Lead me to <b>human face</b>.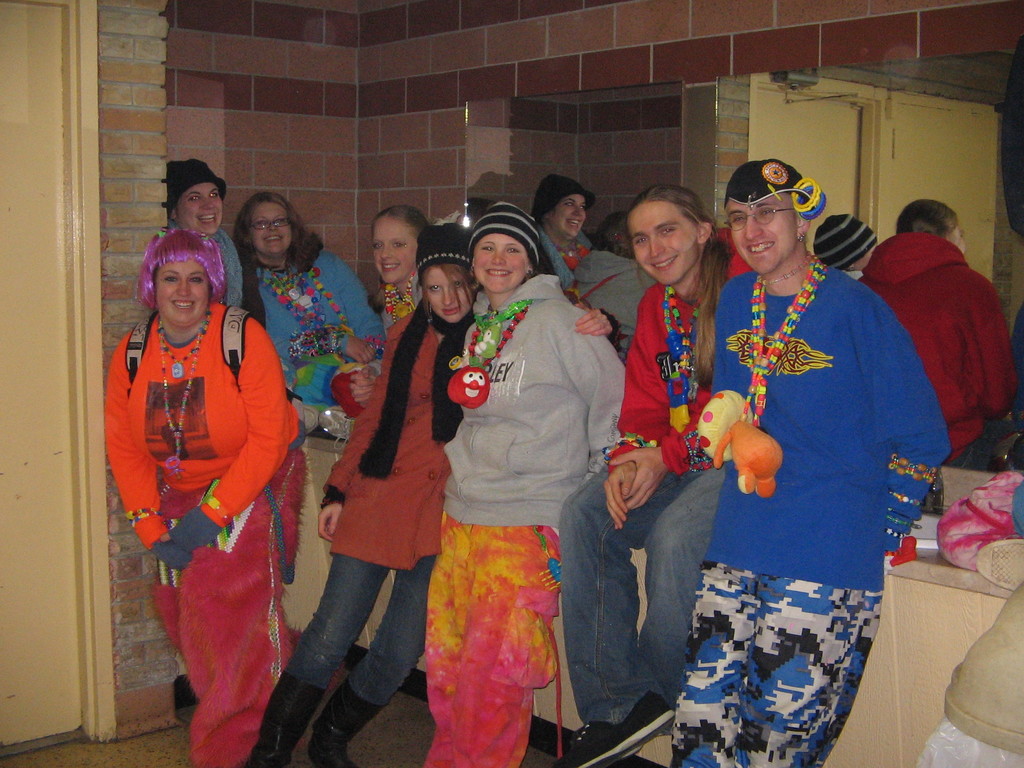
Lead to bbox(726, 186, 799, 271).
